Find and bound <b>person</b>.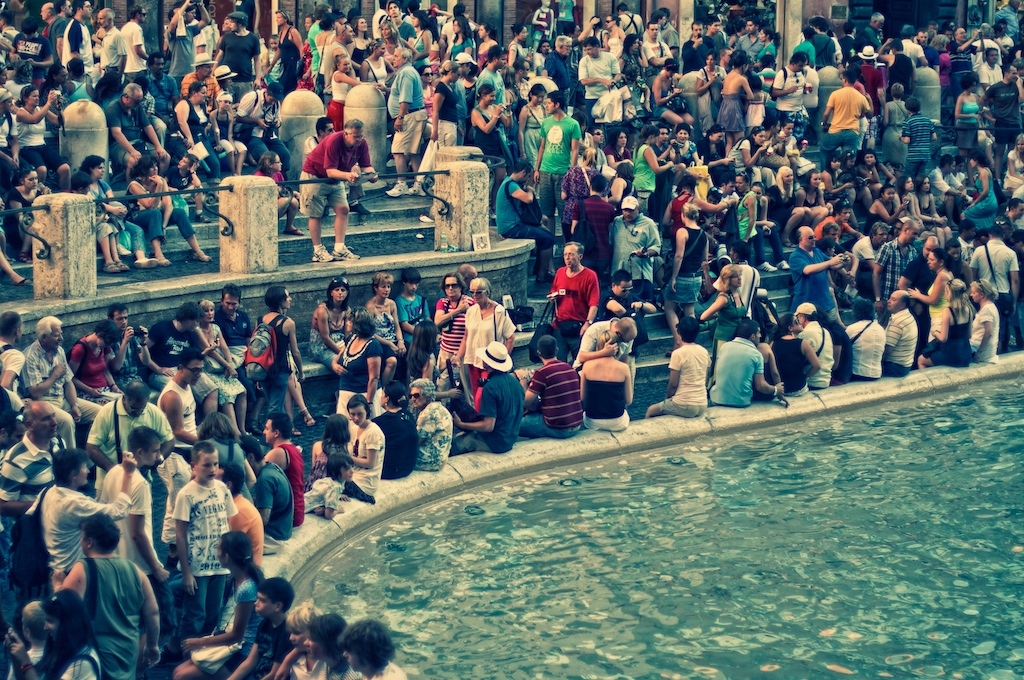
Bound: Rect(899, 171, 913, 232).
